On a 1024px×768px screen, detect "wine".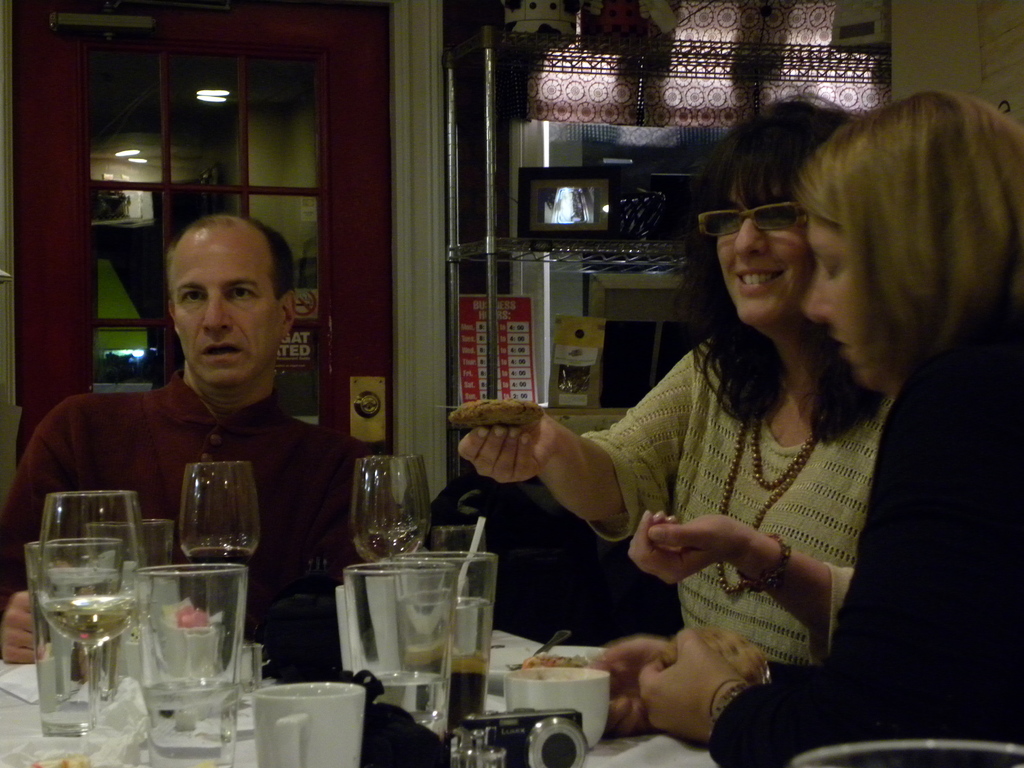
<bbox>189, 542, 255, 563</bbox>.
